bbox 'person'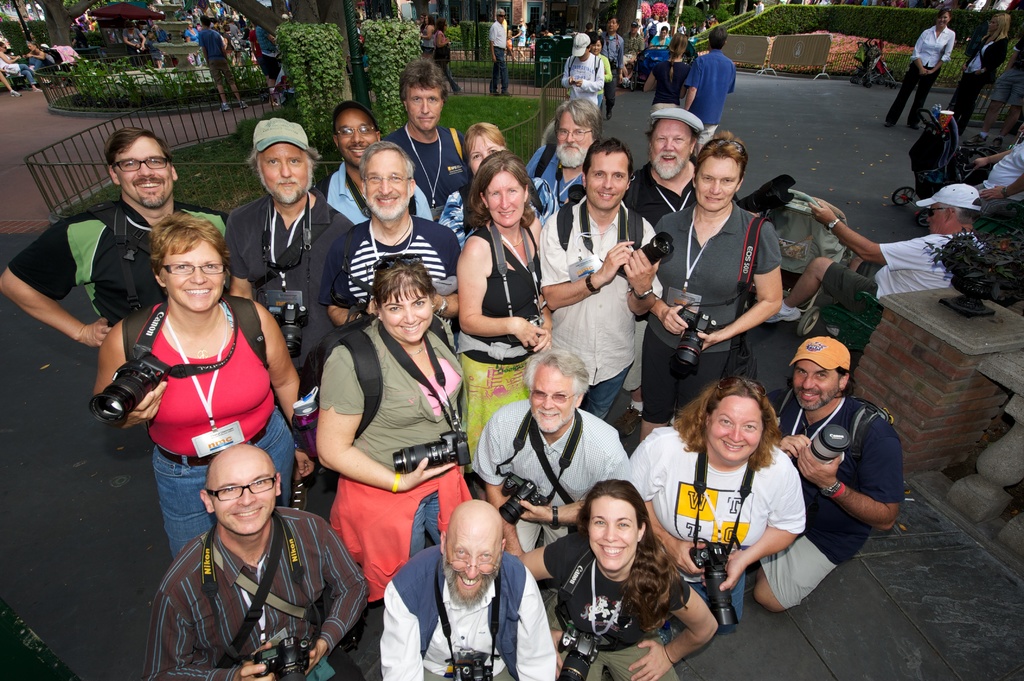
bbox(313, 95, 440, 255)
